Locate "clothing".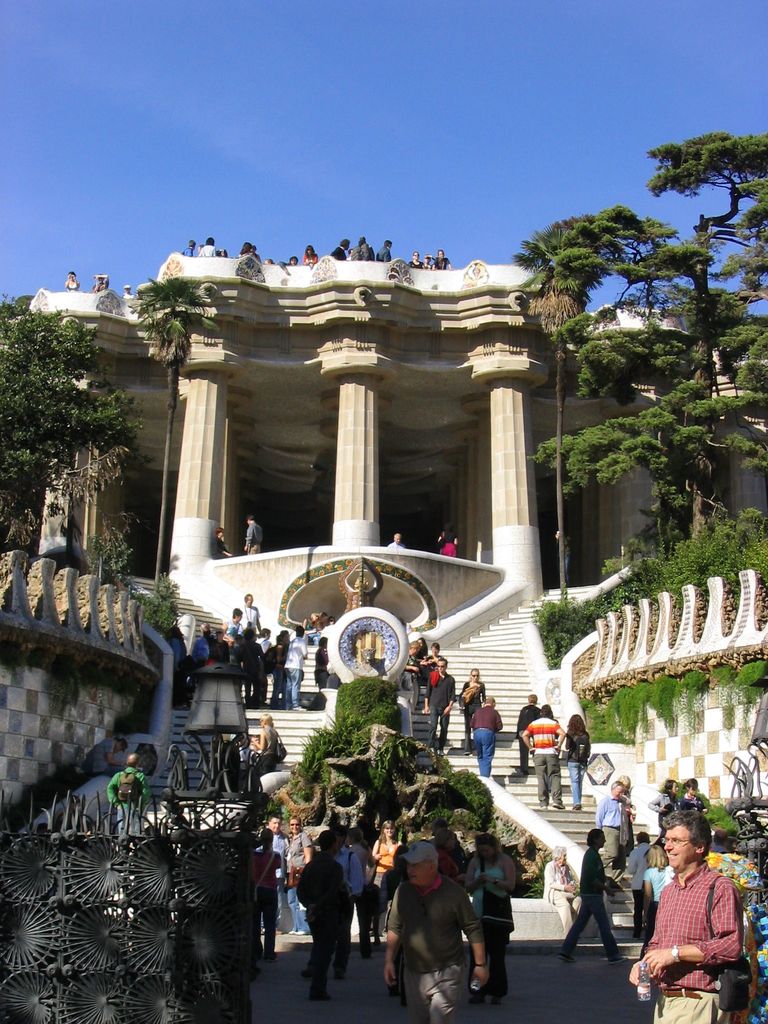
Bounding box: (236, 600, 260, 641).
